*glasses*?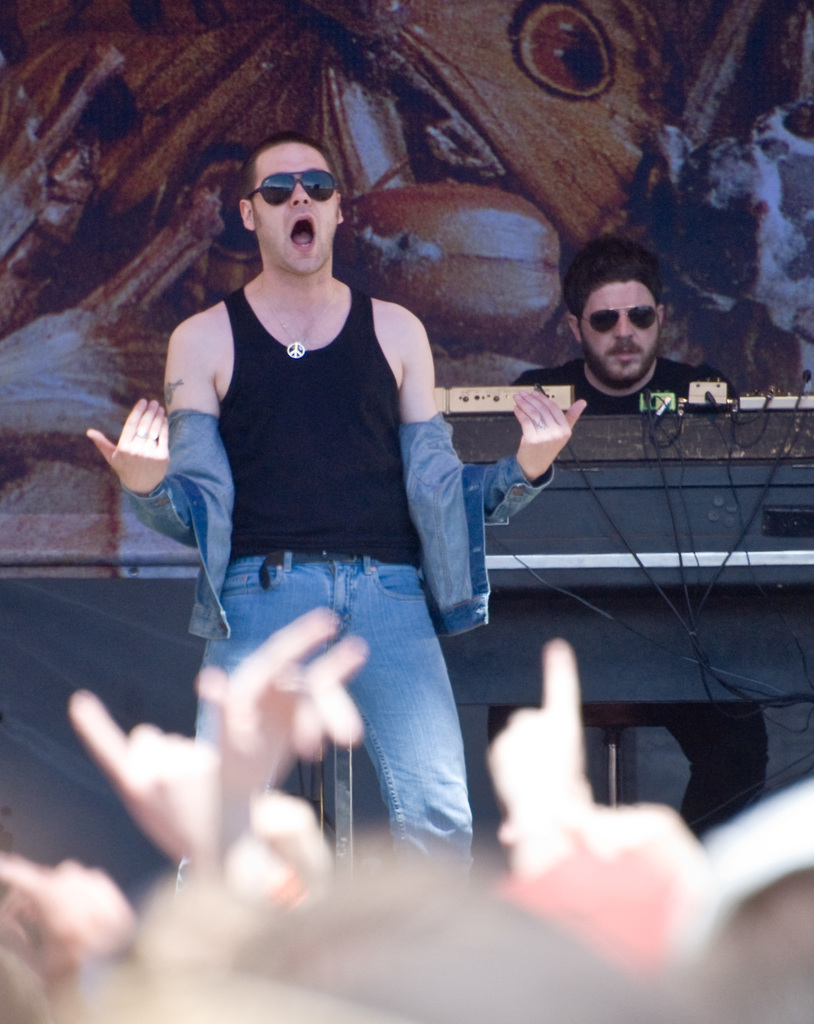
{"left": 563, "top": 286, "right": 687, "bottom": 340}
